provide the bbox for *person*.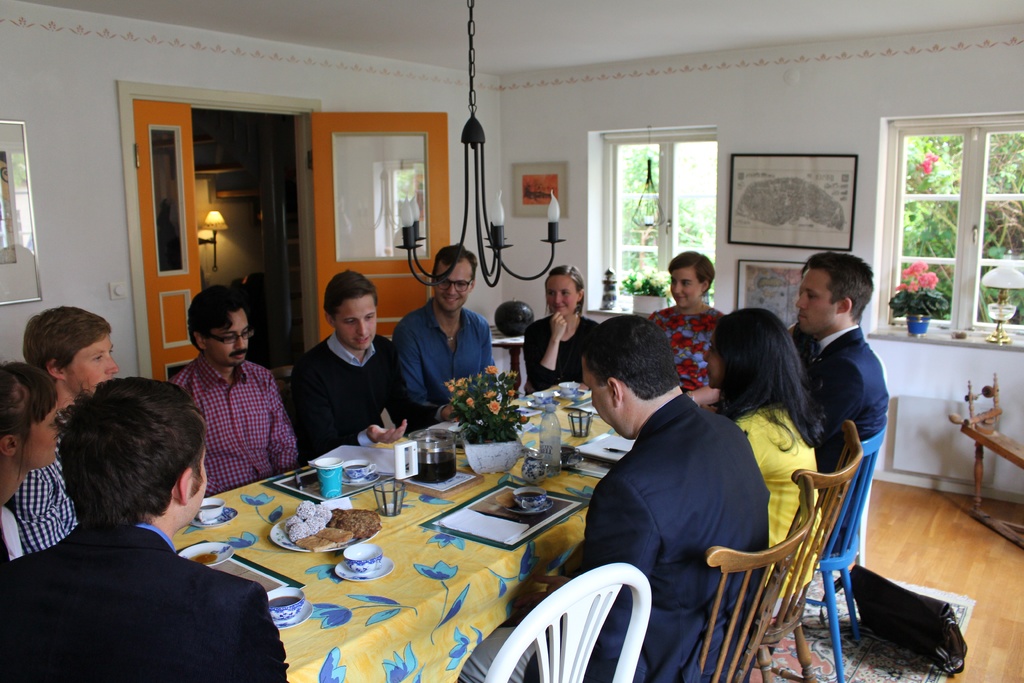
bbox(296, 281, 419, 460).
